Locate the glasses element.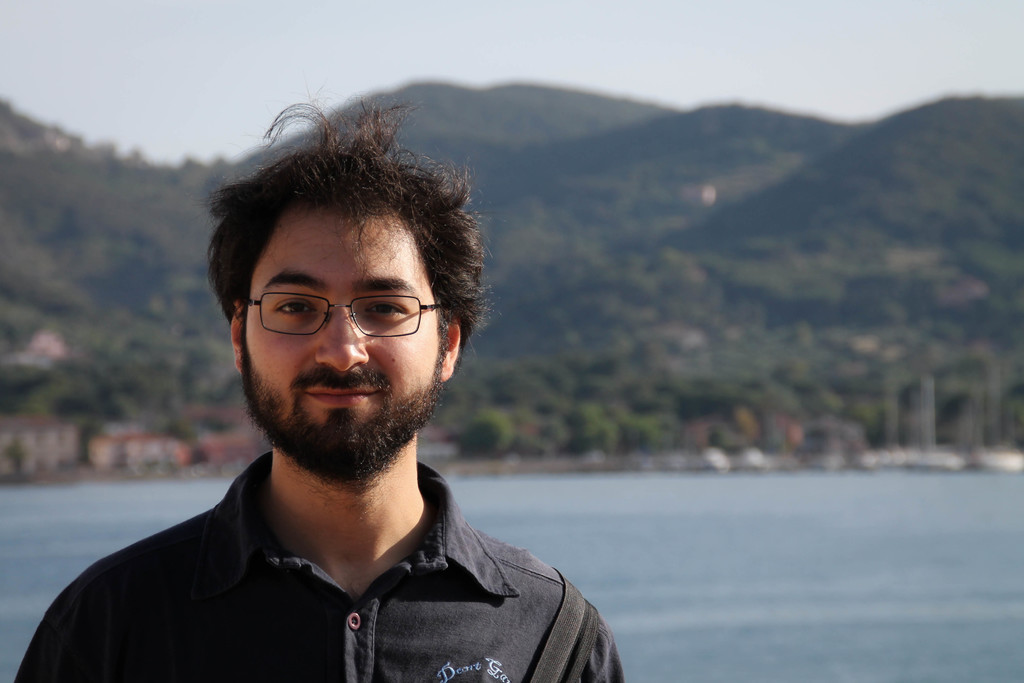
Element bbox: <bbox>241, 286, 453, 338</bbox>.
